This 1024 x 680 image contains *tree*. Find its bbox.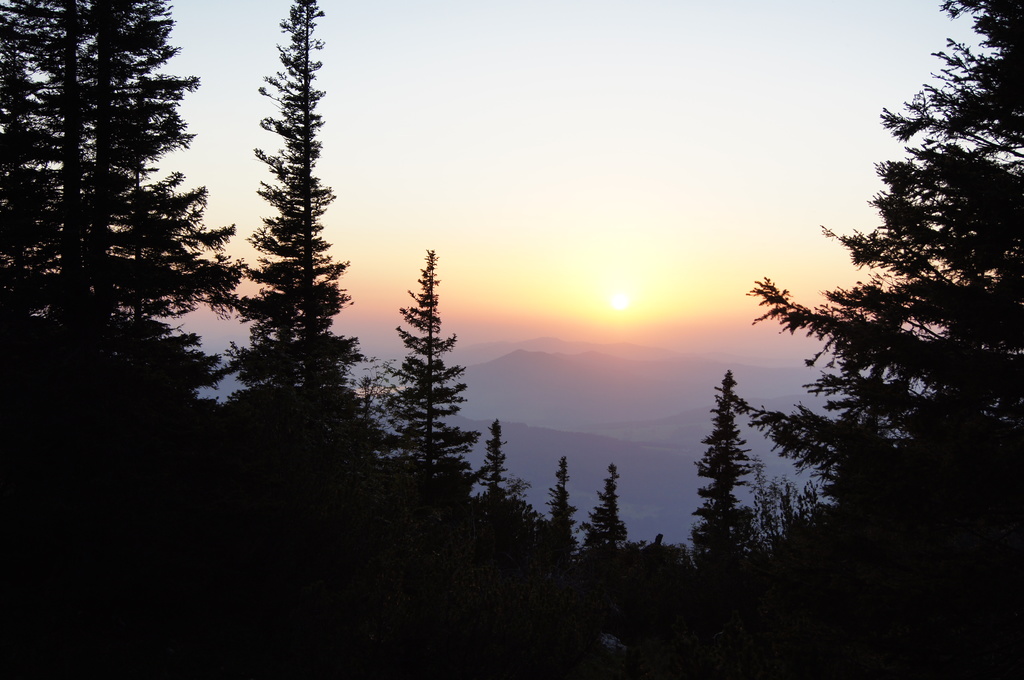
detection(0, 0, 254, 570).
